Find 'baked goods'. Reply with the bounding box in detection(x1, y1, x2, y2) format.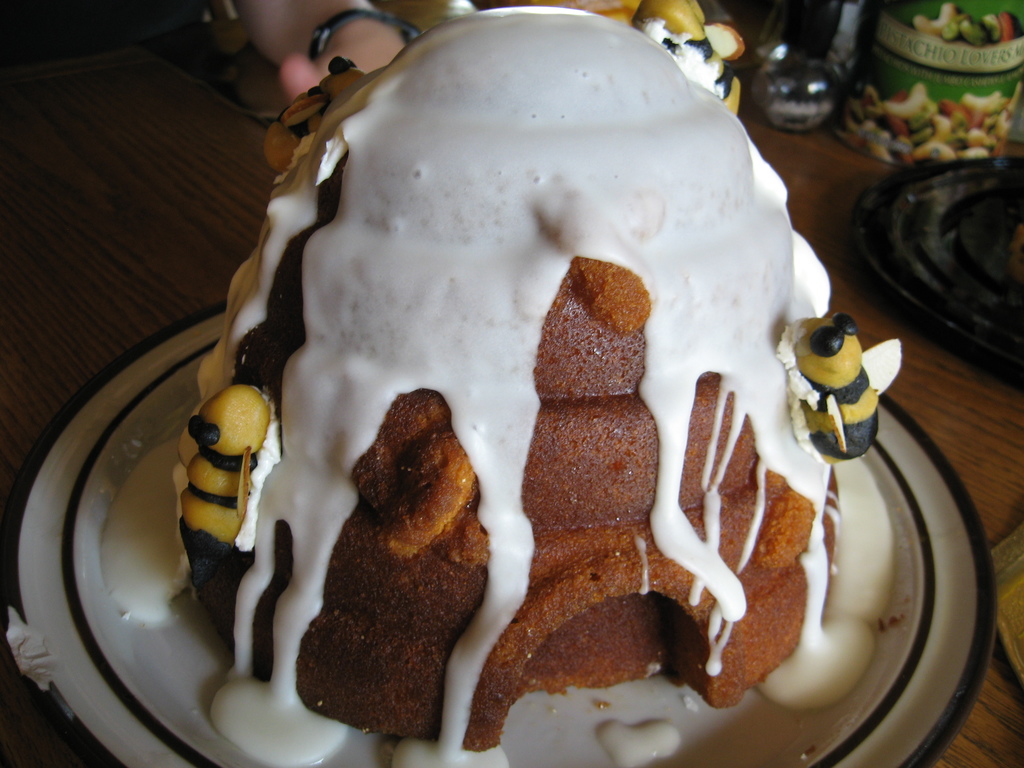
detection(170, 0, 882, 752).
